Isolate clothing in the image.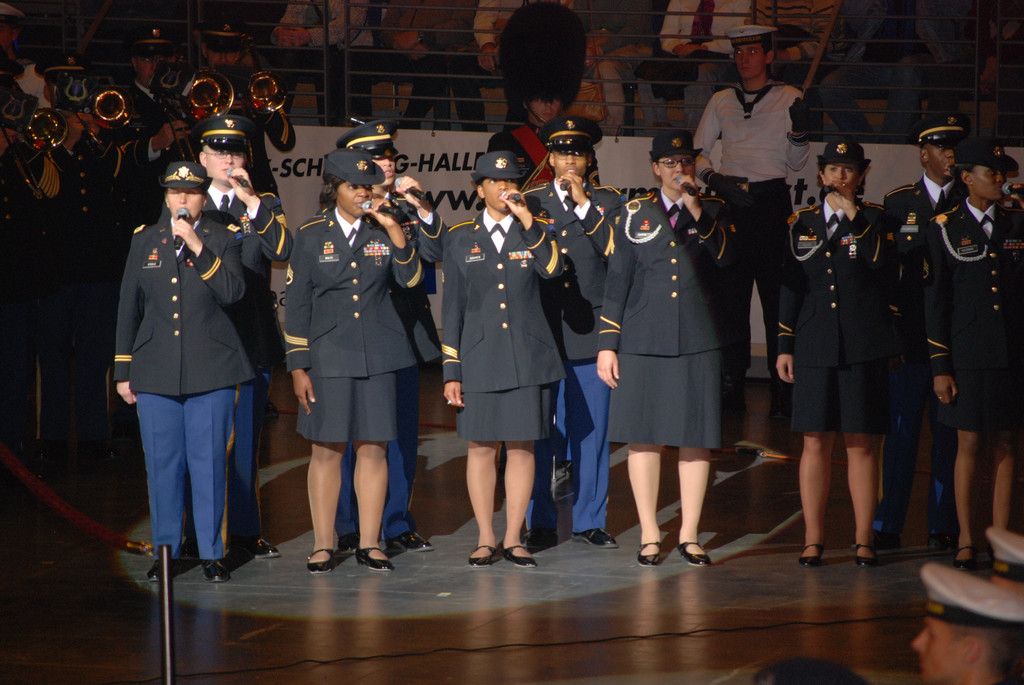
Isolated region: (left=877, top=181, right=965, bottom=292).
